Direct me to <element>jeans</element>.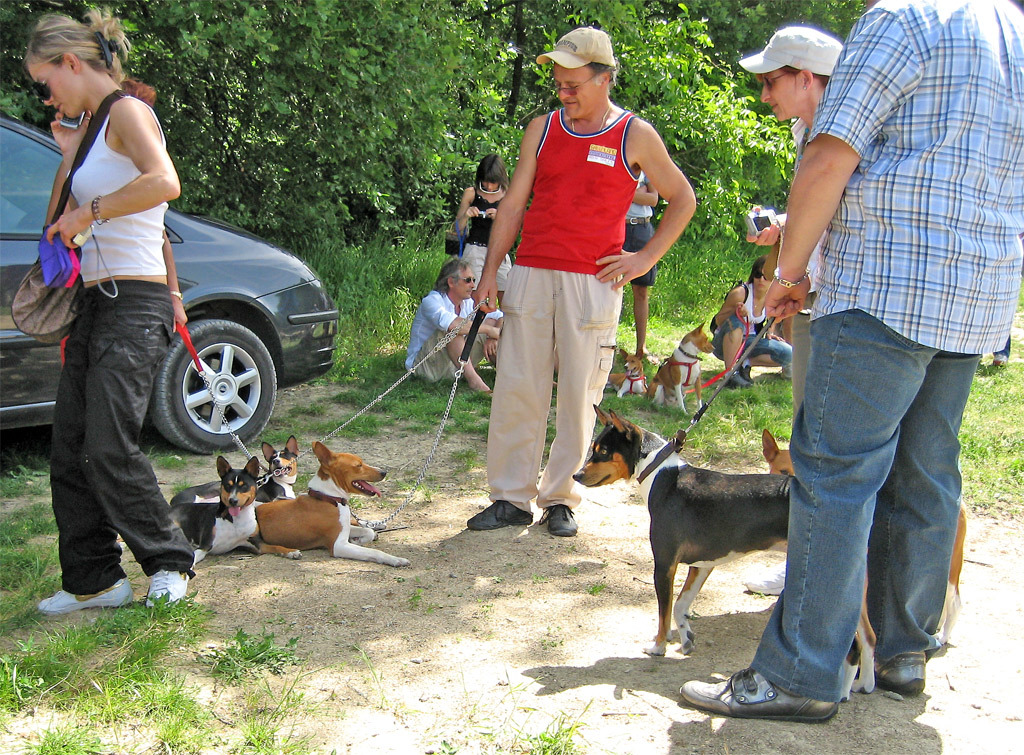
Direction: 764 314 988 699.
